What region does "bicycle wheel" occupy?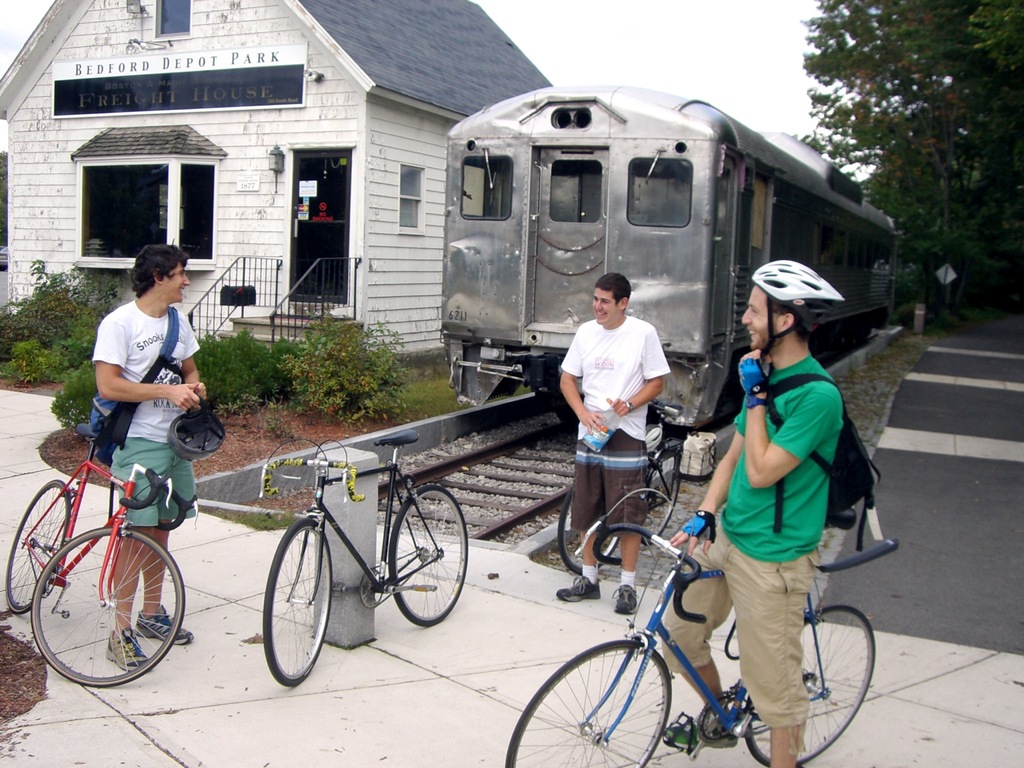
x1=29 y1=524 x2=184 y2=684.
